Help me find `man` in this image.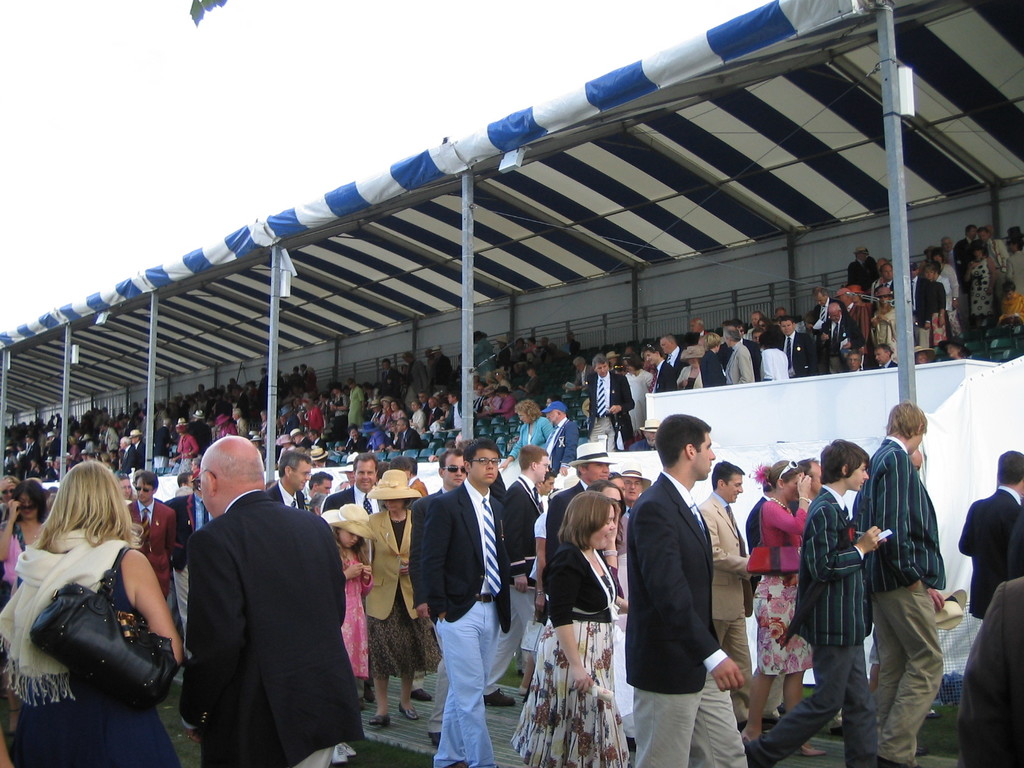
Found it: box(424, 396, 440, 426).
